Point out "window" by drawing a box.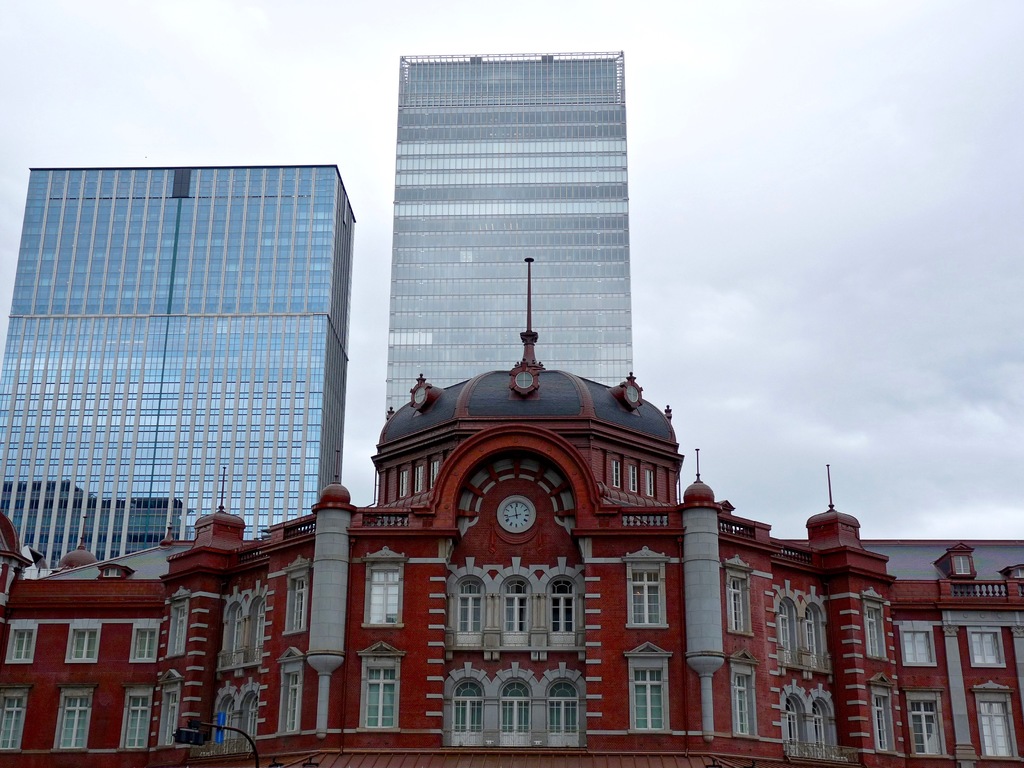
box(167, 589, 202, 658).
